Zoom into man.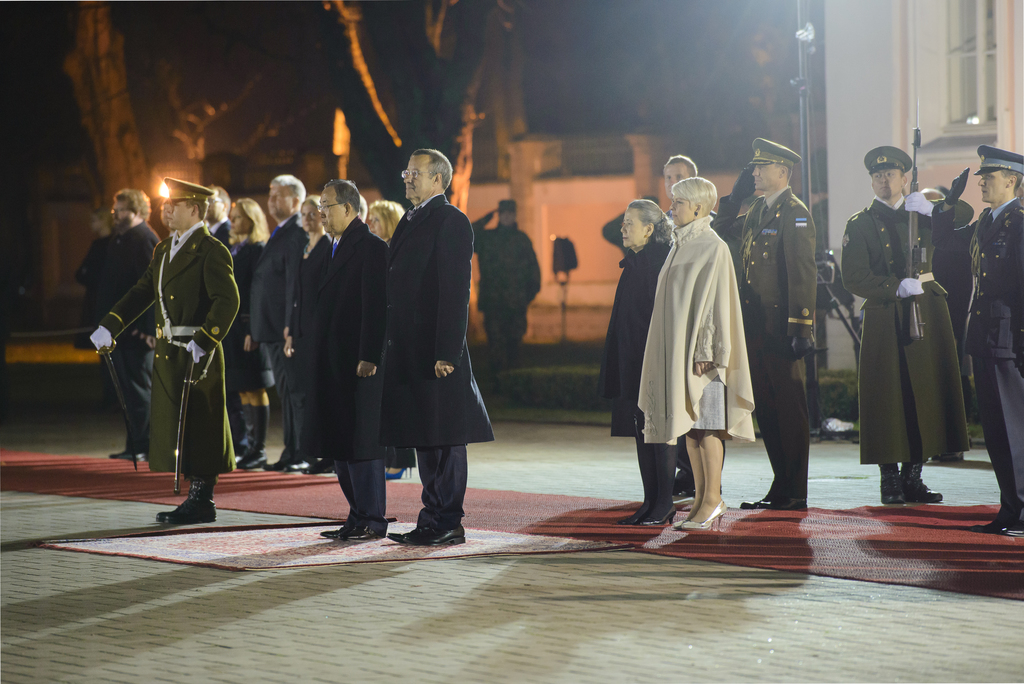
Zoom target: 94 188 163 465.
